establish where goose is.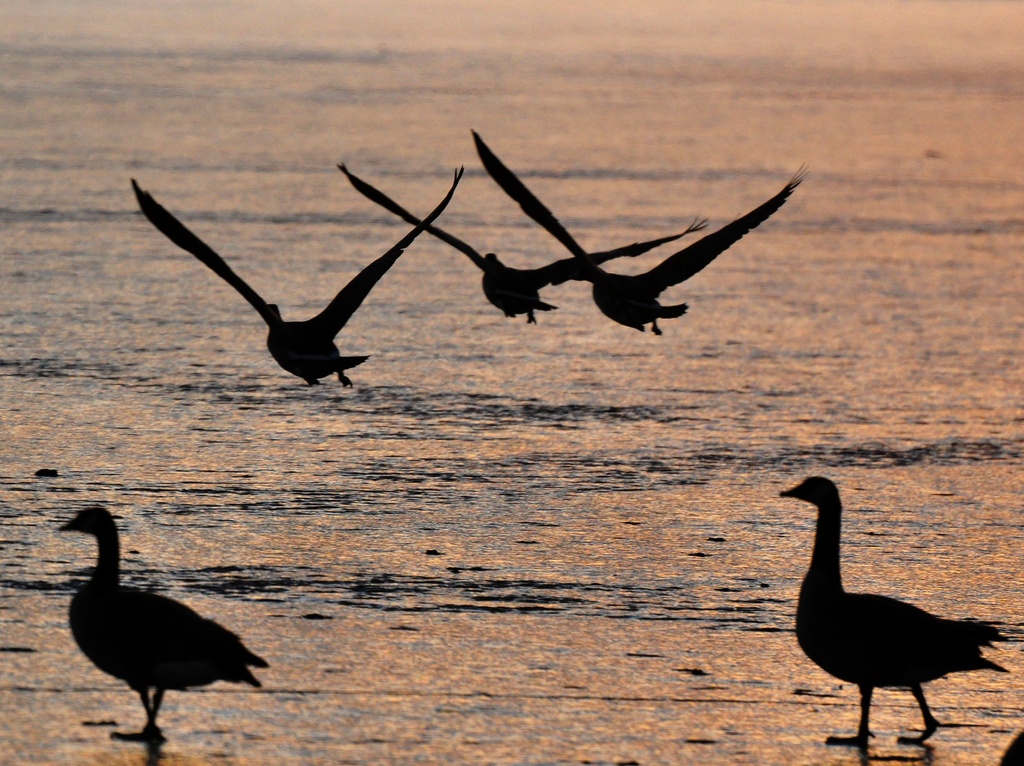
Established at rect(132, 169, 467, 393).
